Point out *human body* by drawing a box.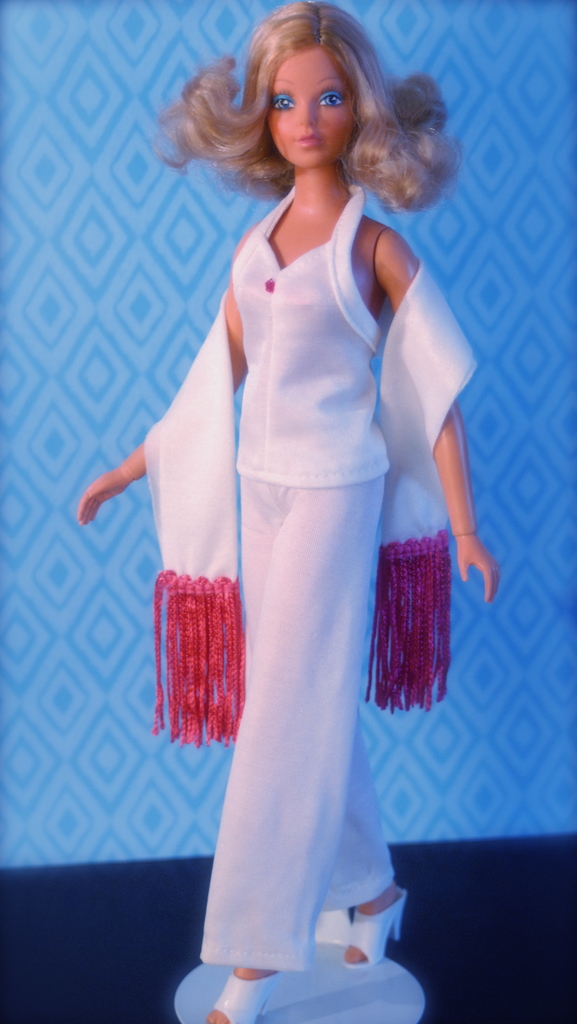
left=128, top=60, right=469, bottom=1023.
